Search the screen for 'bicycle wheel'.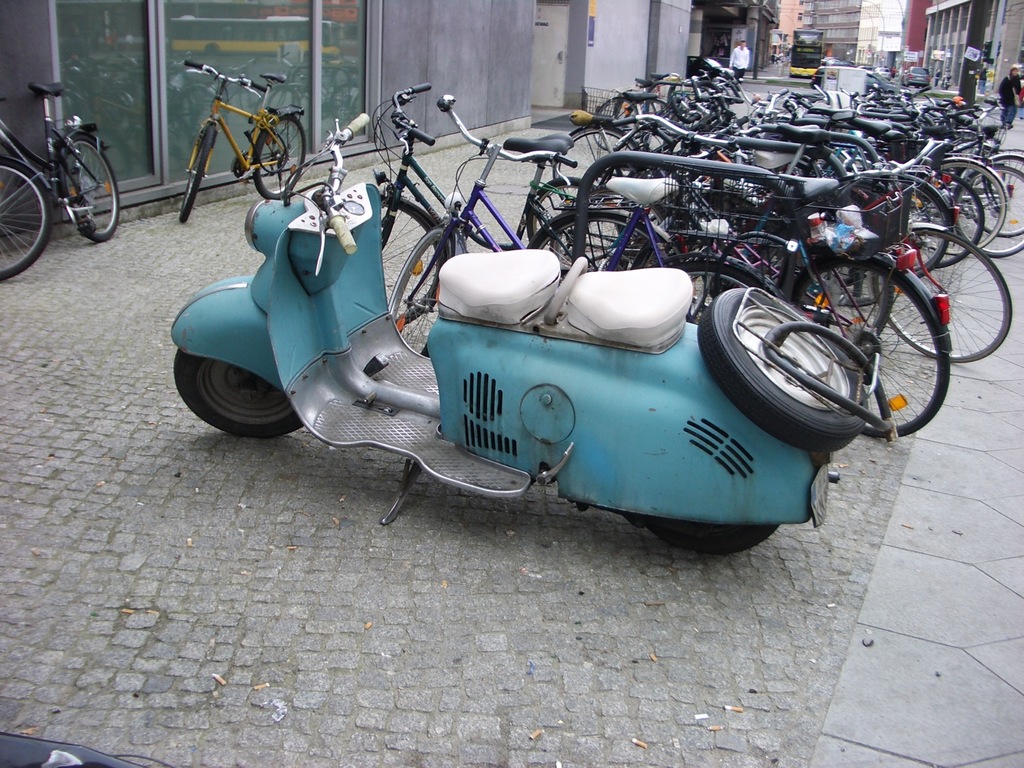
Found at [0,162,56,275].
